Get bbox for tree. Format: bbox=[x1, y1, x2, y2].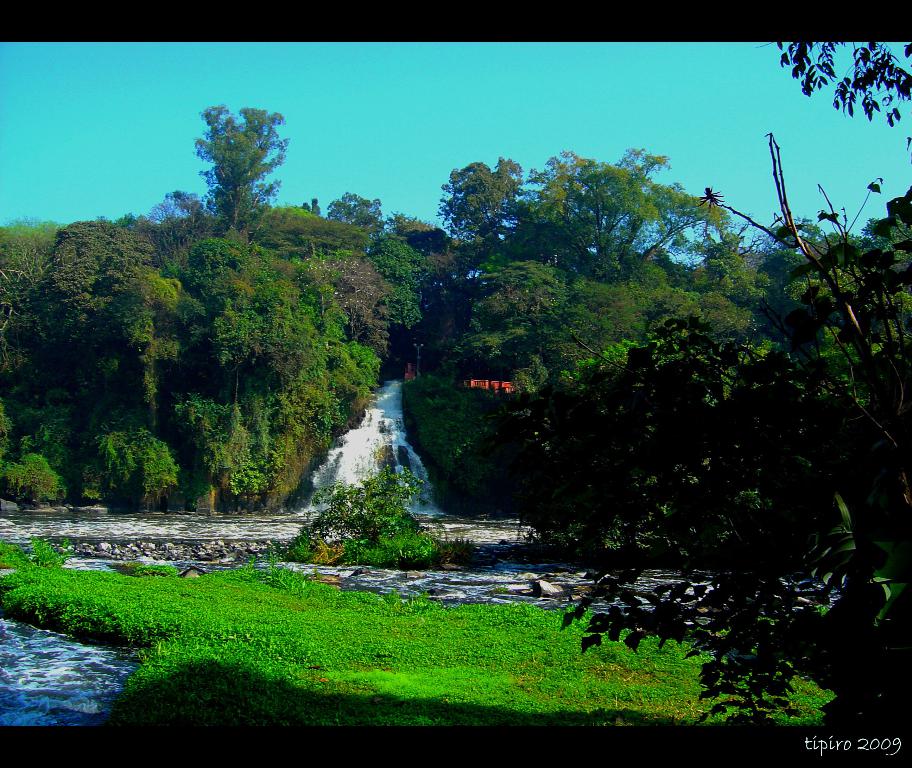
bbox=[146, 188, 209, 241].
